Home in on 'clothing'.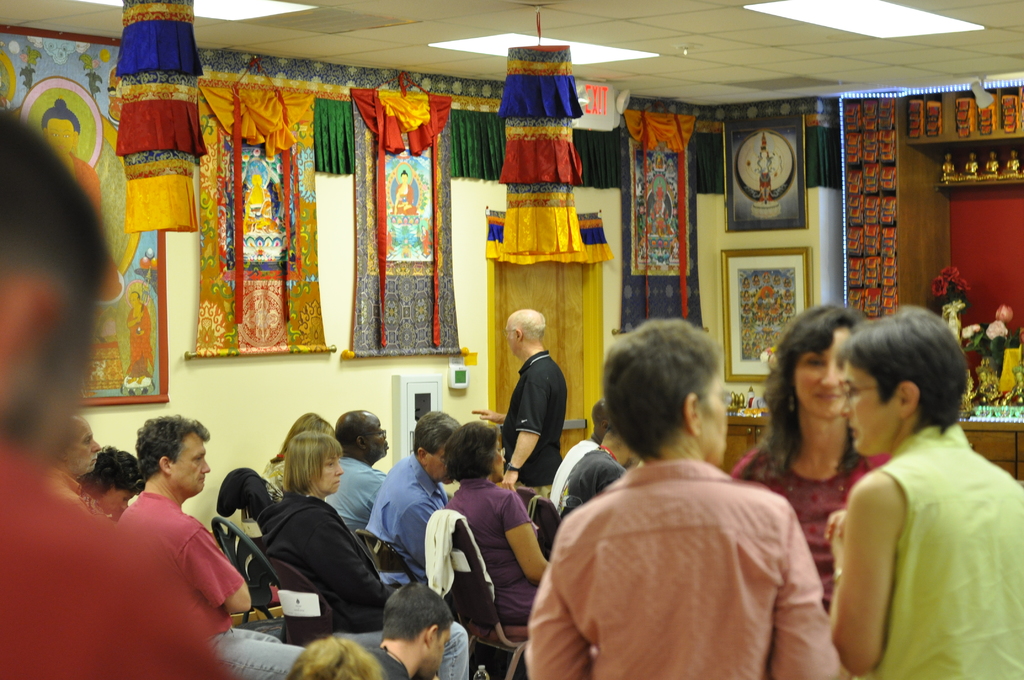
Homed in at 218/499/252/587.
